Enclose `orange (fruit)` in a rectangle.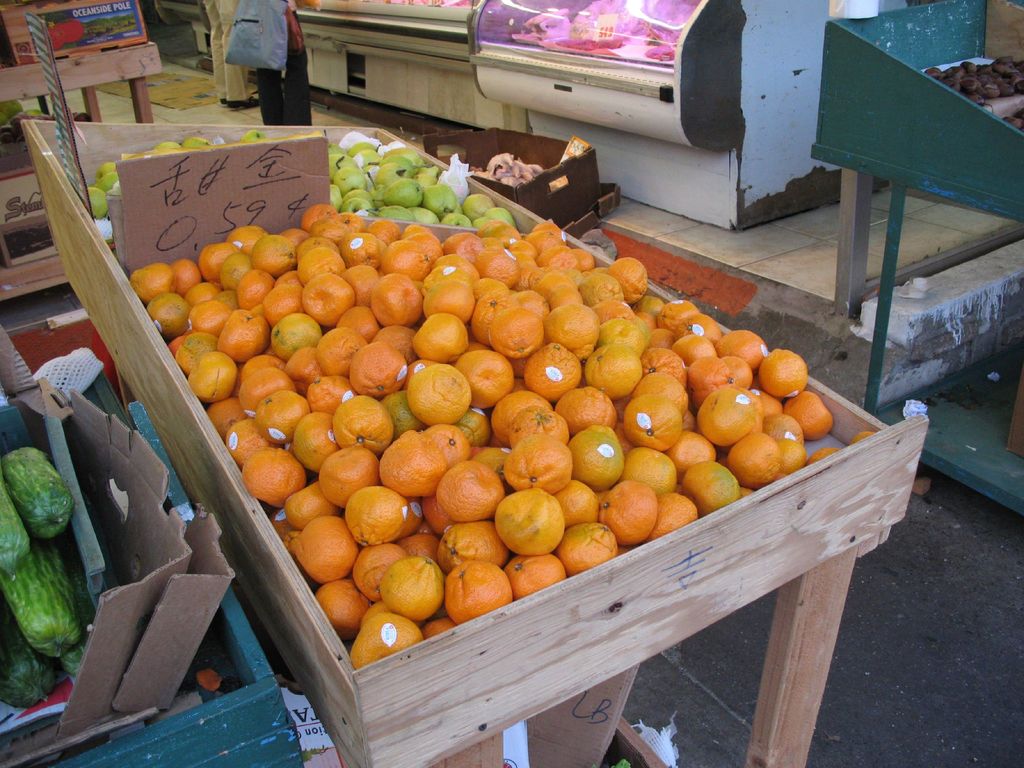
[x1=387, y1=557, x2=440, y2=616].
